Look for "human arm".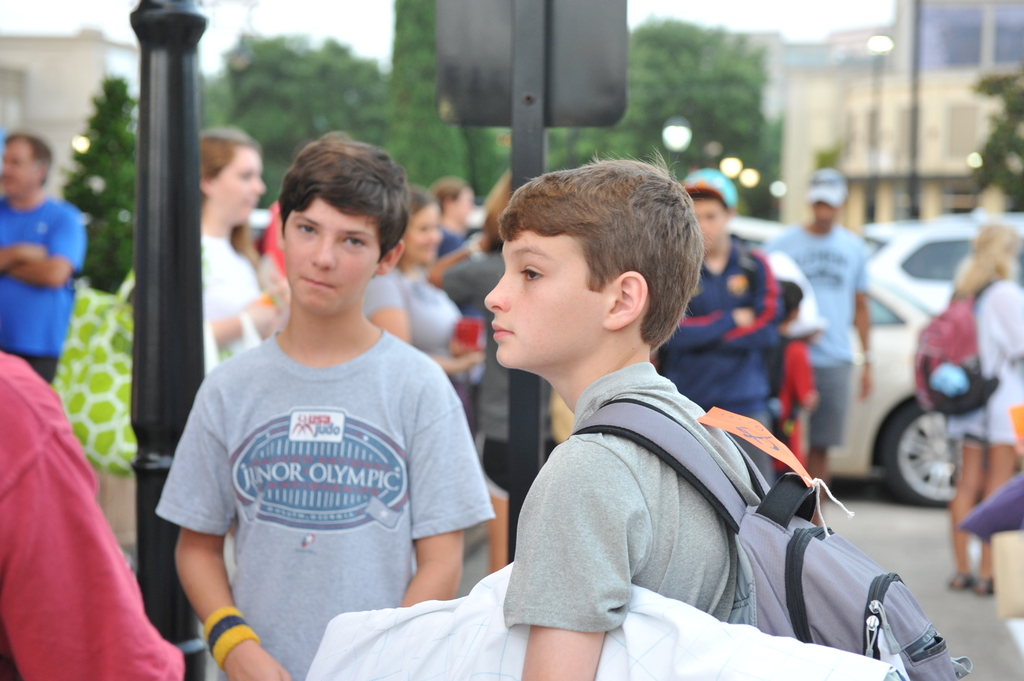
Found: Rect(659, 308, 760, 356).
